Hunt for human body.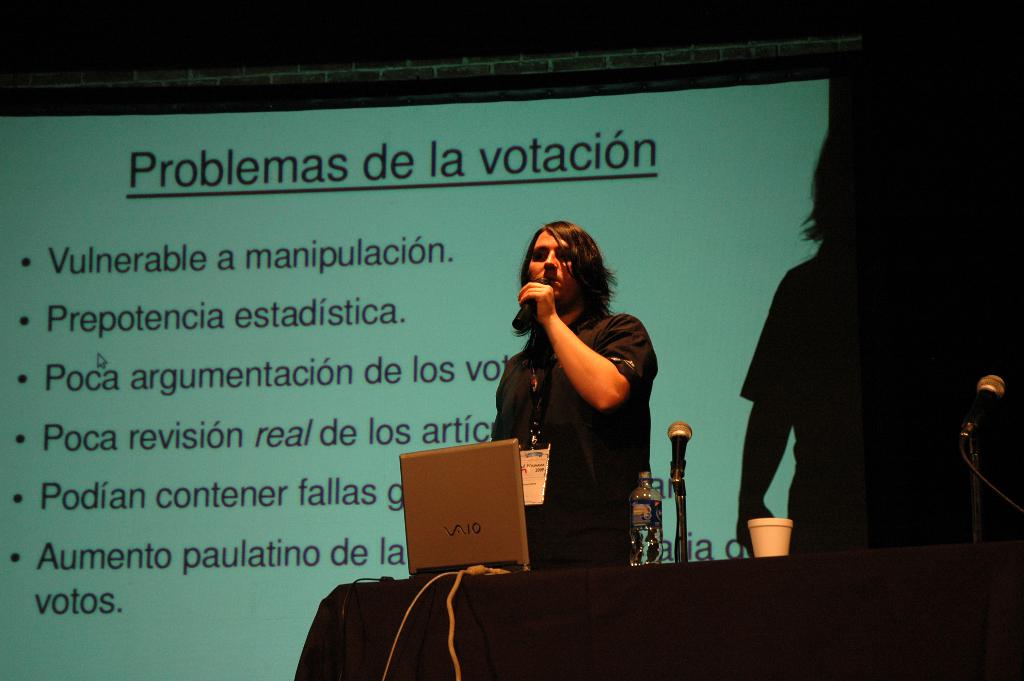
Hunted down at x1=493, y1=212, x2=663, y2=570.
